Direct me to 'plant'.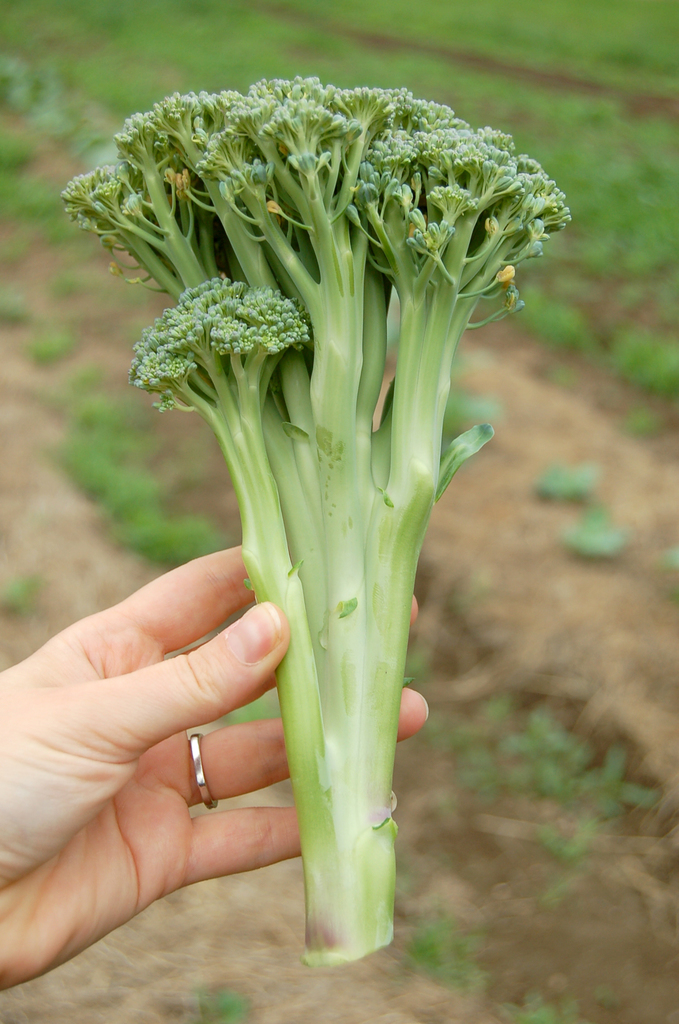
Direction: region(498, 994, 568, 1019).
